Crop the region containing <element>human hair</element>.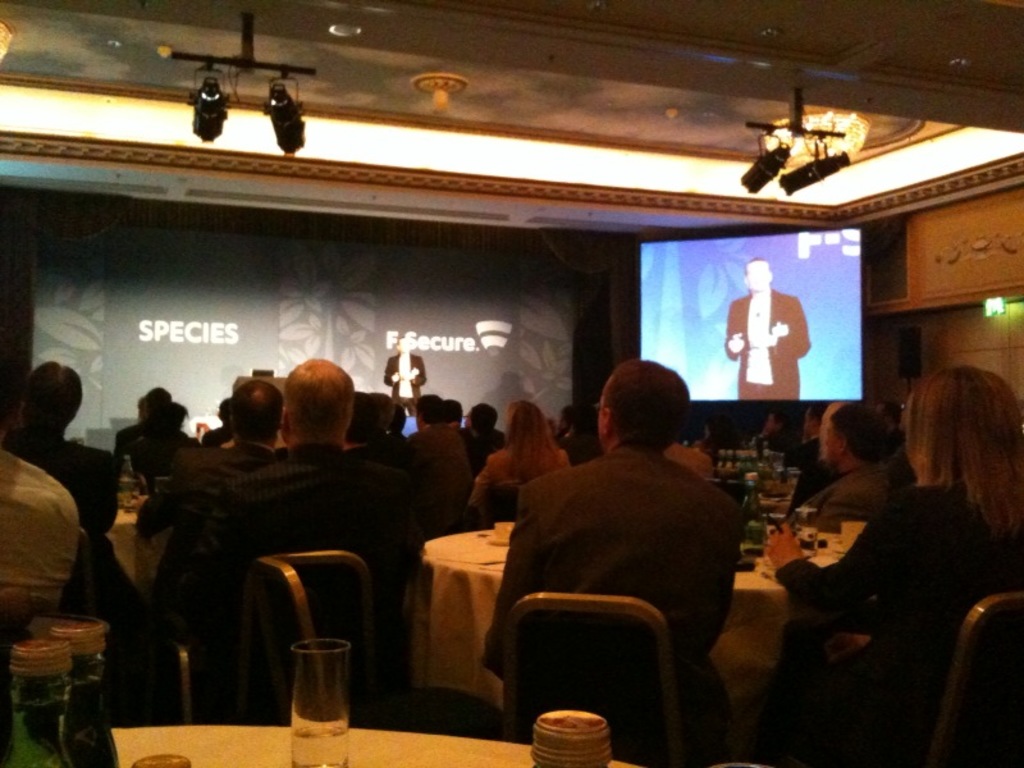
Crop region: 284 357 353 440.
